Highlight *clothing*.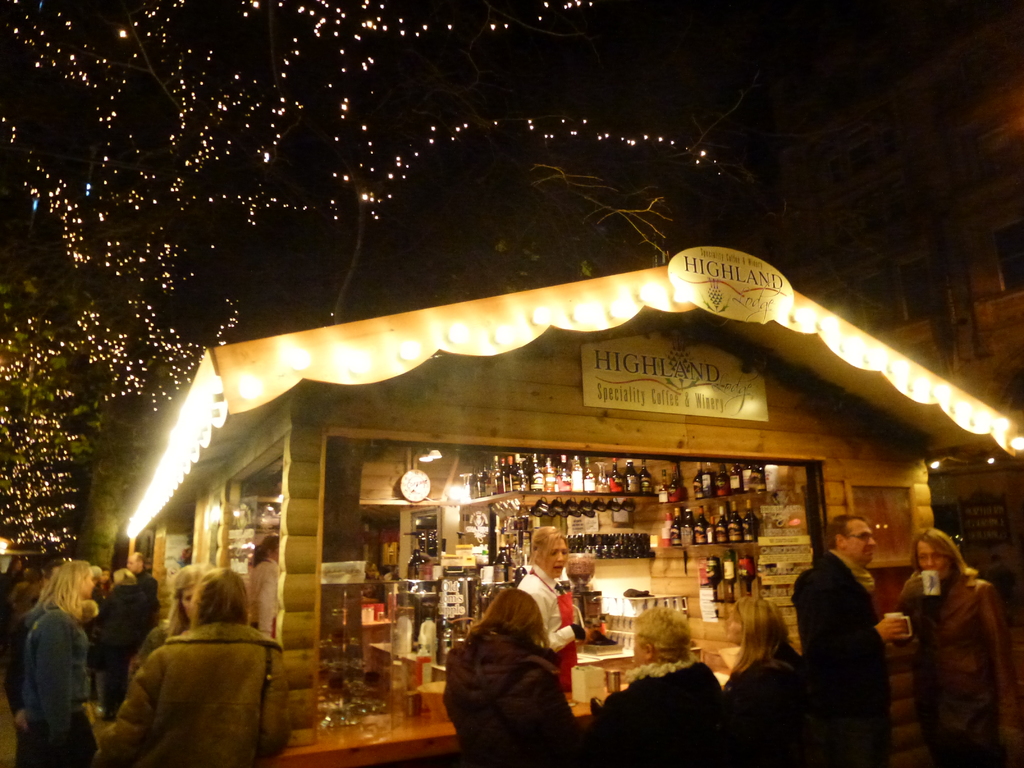
Highlighted region: box=[453, 627, 585, 767].
